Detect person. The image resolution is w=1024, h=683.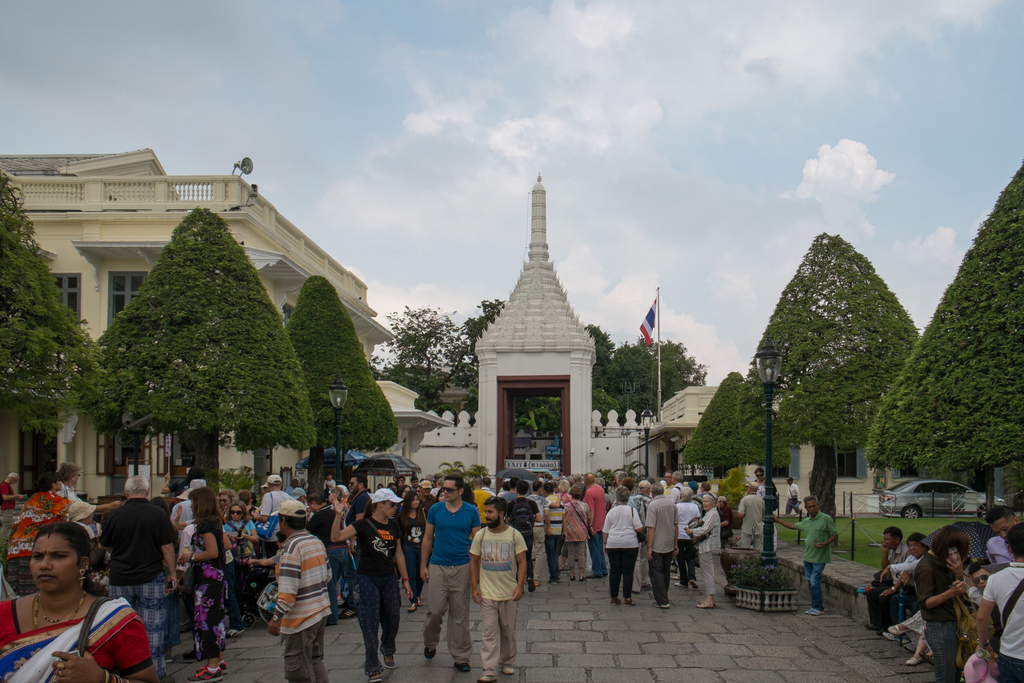
<bbox>769, 496, 838, 614</bbox>.
